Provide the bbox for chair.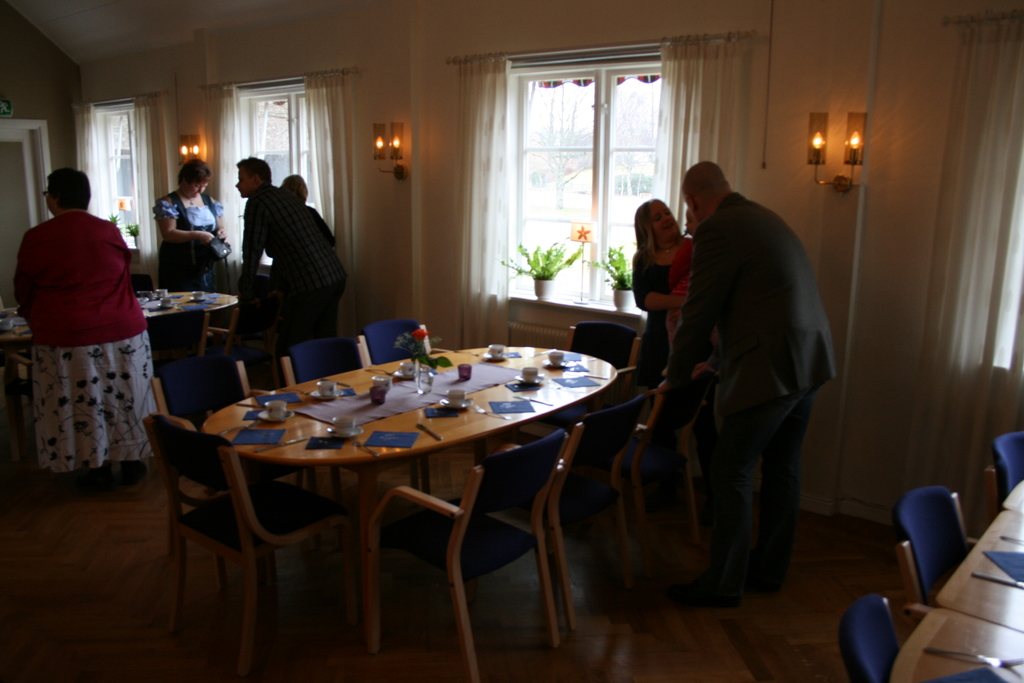
150:425:353:682.
